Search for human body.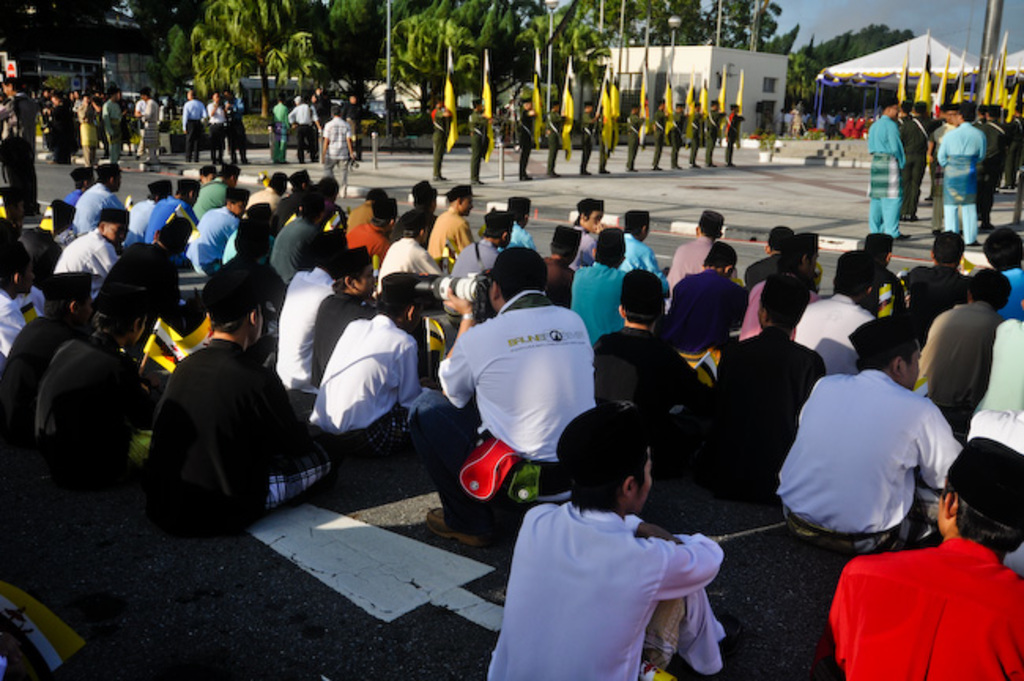
Found at locate(666, 207, 734, 285).
